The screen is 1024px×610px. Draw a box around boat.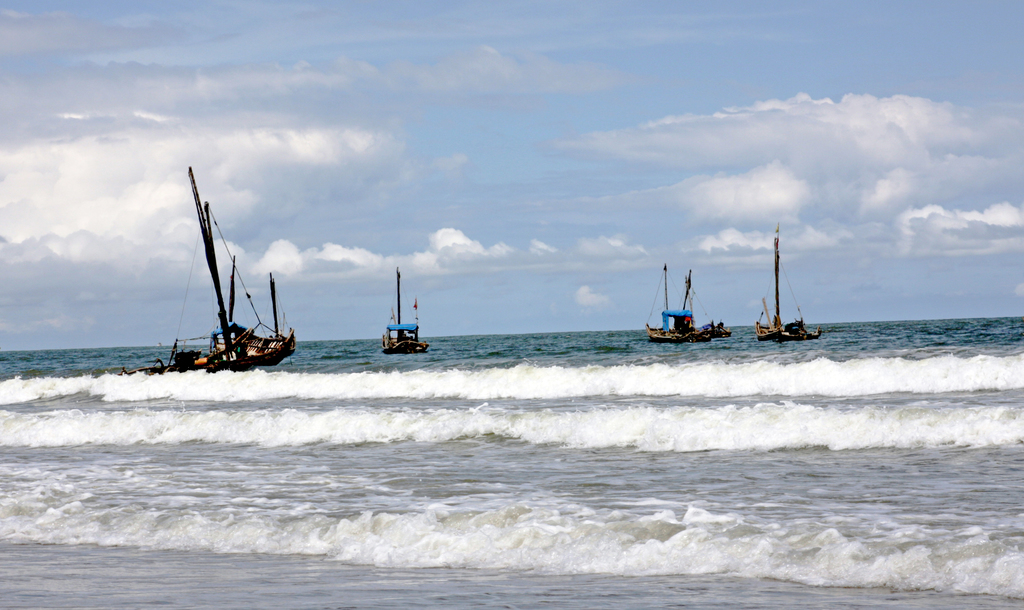
region(149, 178, 297, 389).
